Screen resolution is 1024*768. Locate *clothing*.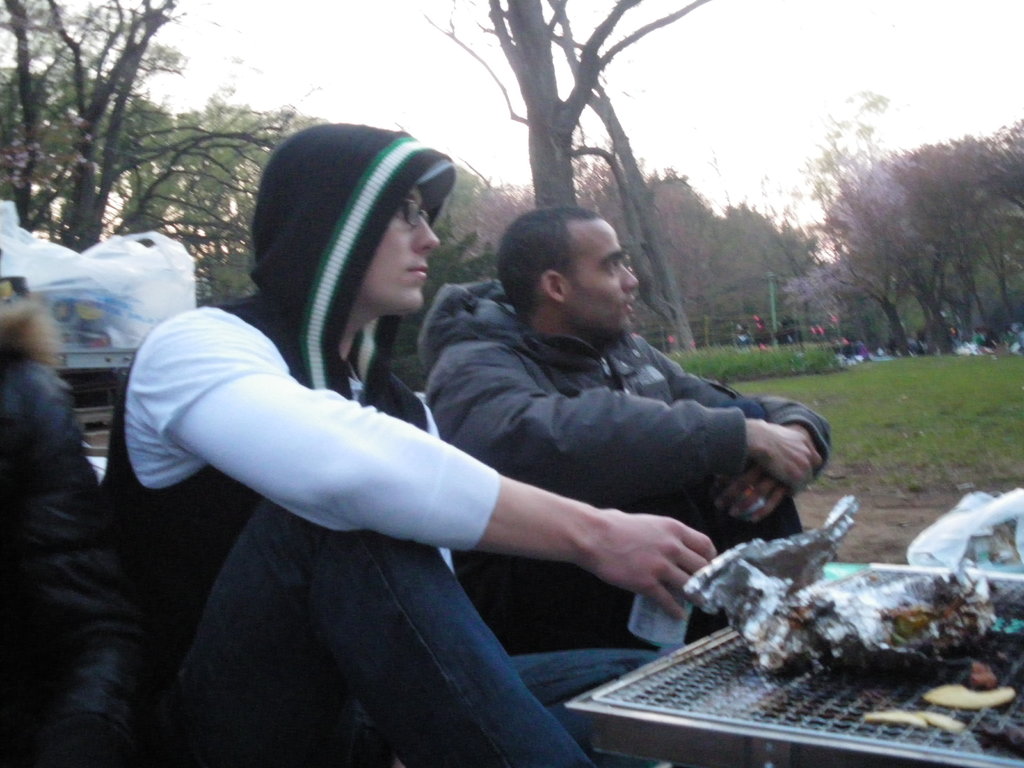
BBox(425, 276, 833, 657).
